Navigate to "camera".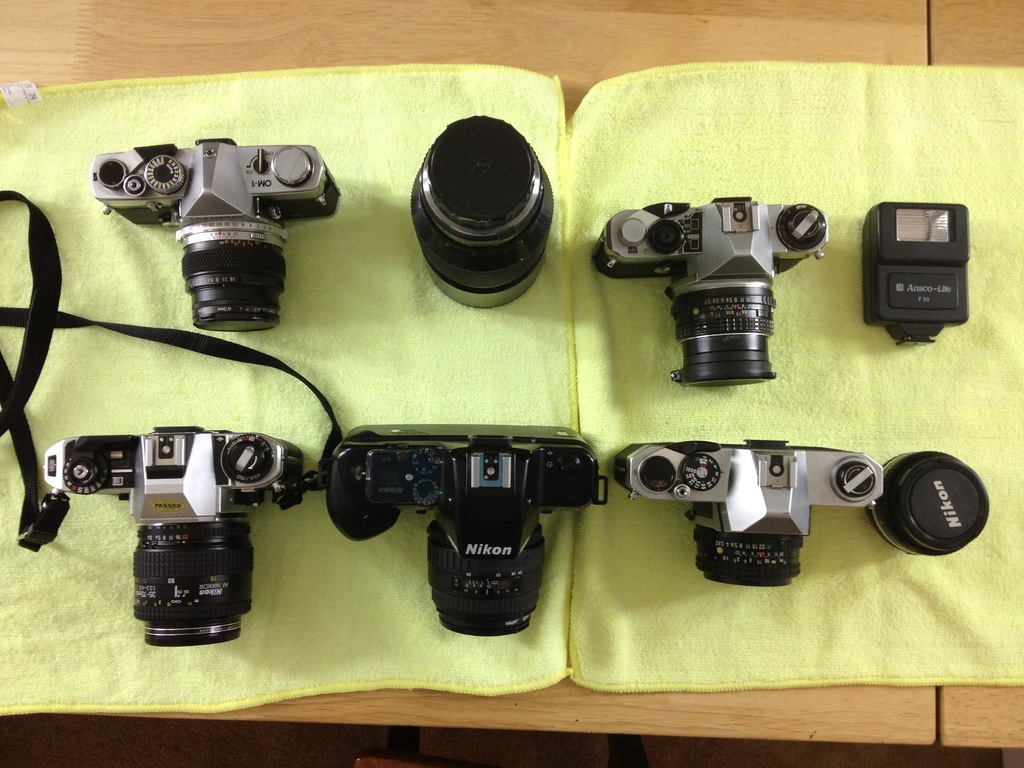
Navigation target: (x1=84, y1=139, x2=337, y2=325).
